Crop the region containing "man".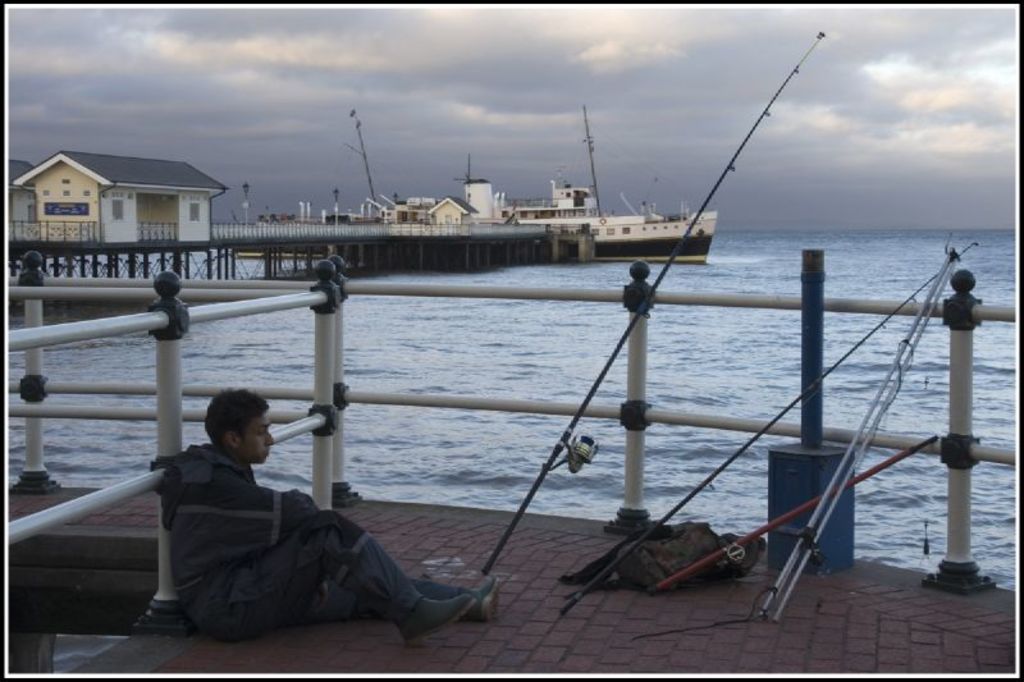
Crop region: bbox=[109, 358, 374, 626].
